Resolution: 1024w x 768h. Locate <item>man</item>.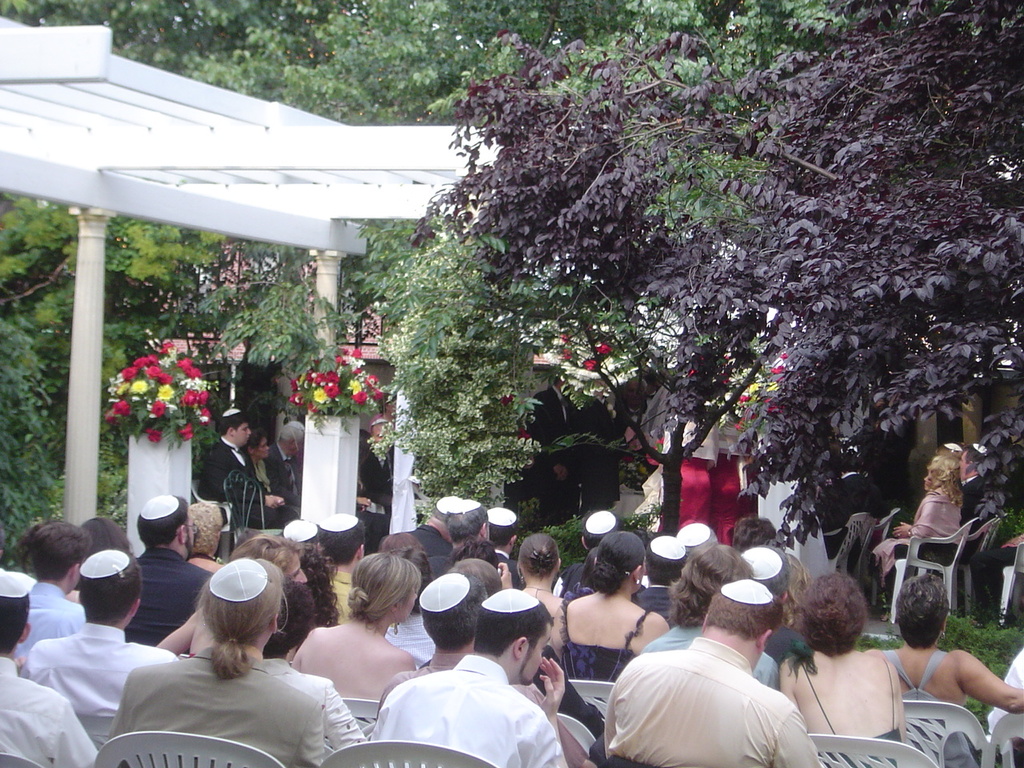
<region>262, 422, 304, 520</region>.
